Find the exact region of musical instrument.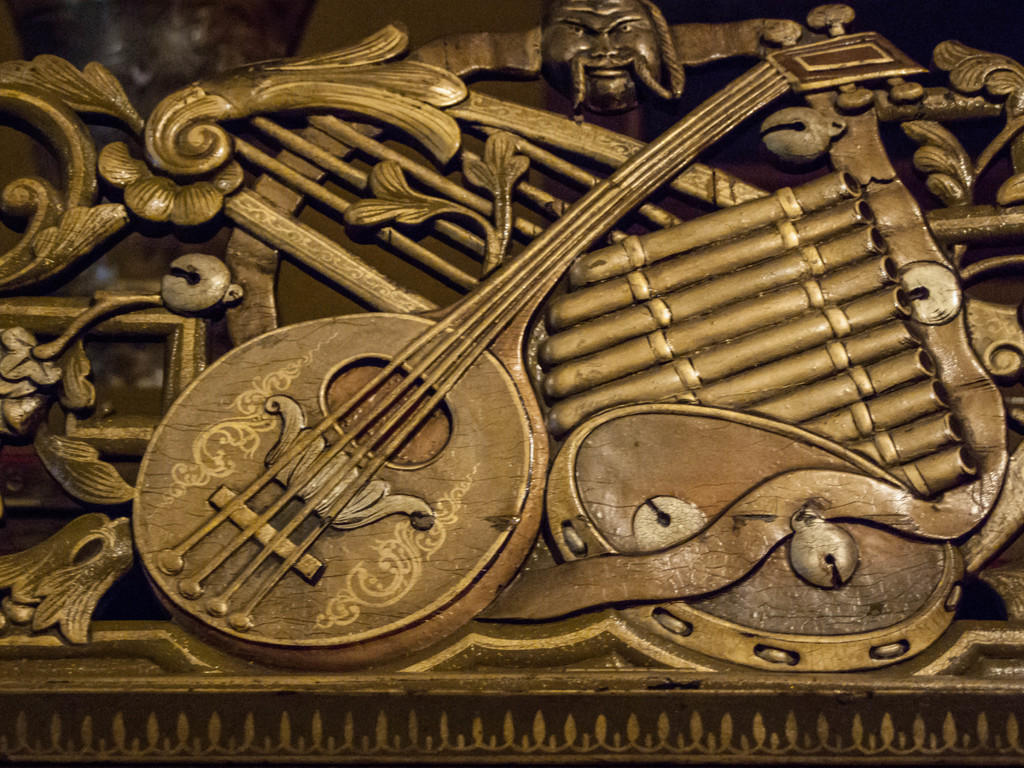
Exact region: Rect(208, 24, 935, 675).
